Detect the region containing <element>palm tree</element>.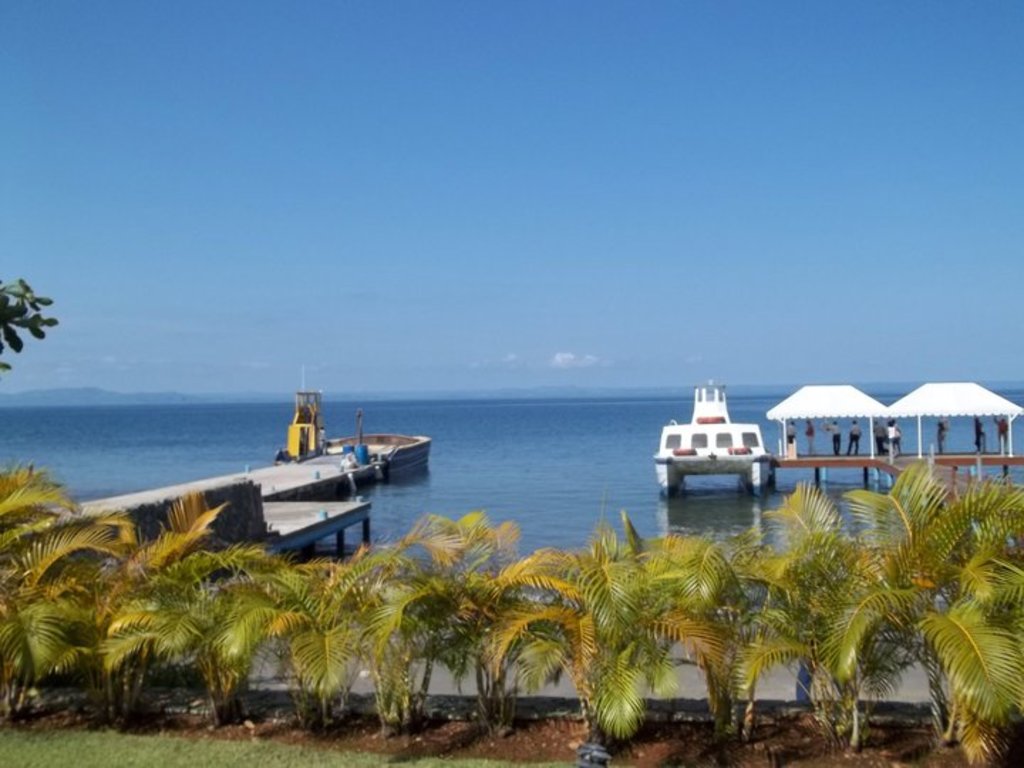
region(377, 569, 499, 740).
